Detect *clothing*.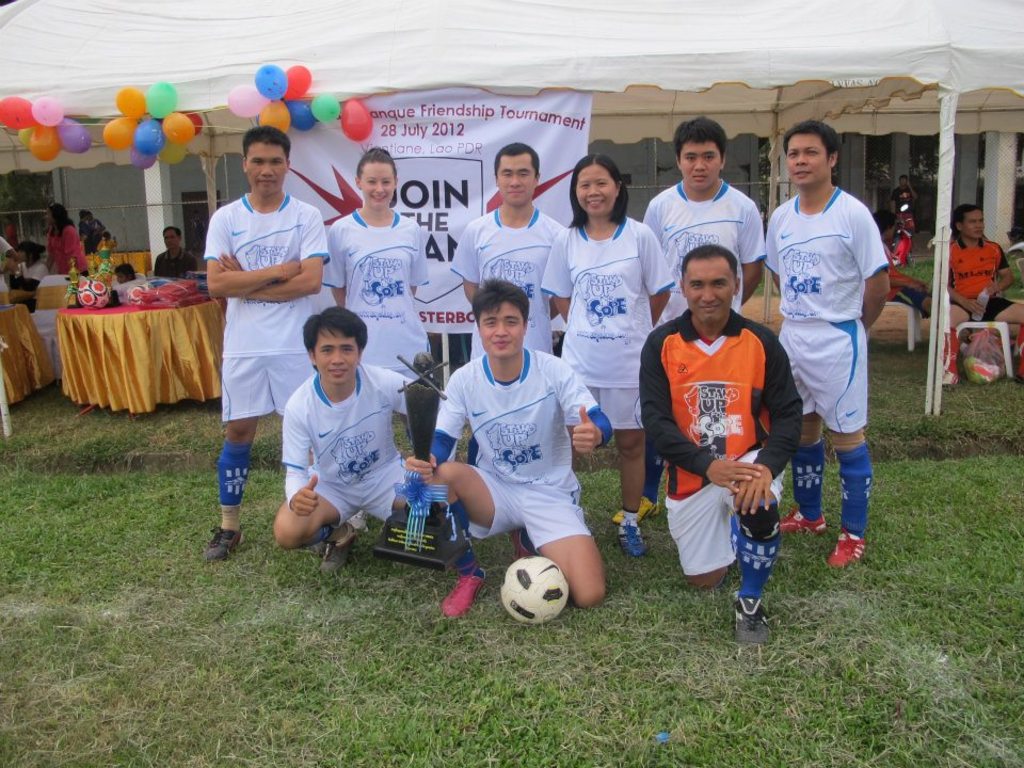
Detected at (x1=316, y1=207, x2=434, y2=400).
